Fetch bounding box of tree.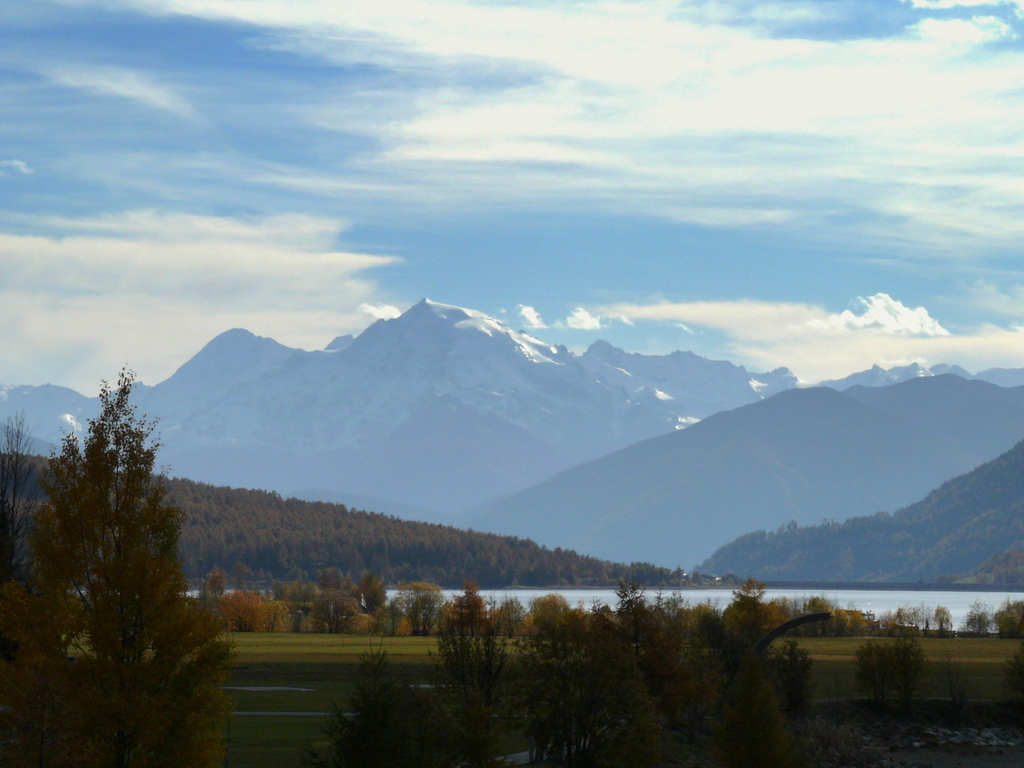
Bbox: <bbox>196, 563, 227, 632</bbox>.
